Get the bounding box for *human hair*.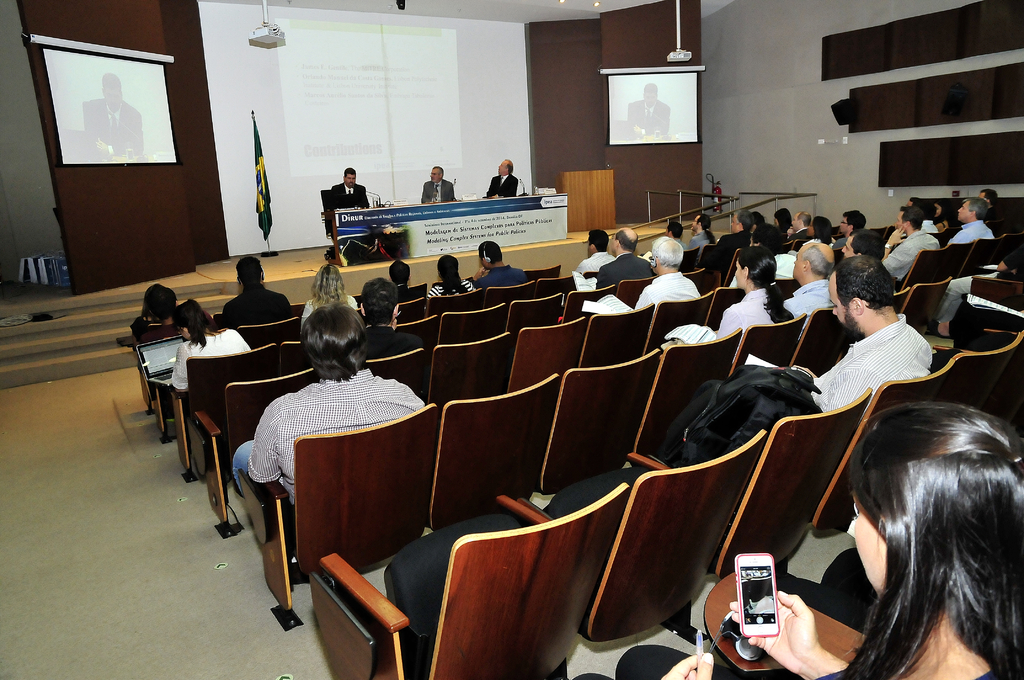
box(845, 228, 884, 263).
